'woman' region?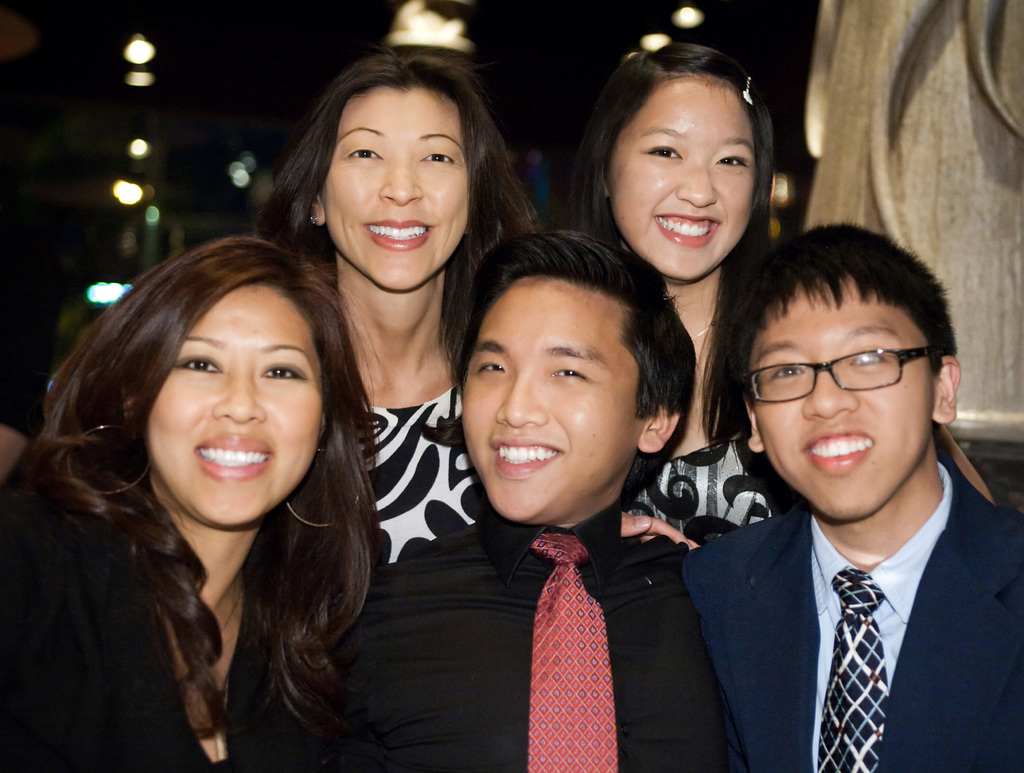
250,47,534,571
